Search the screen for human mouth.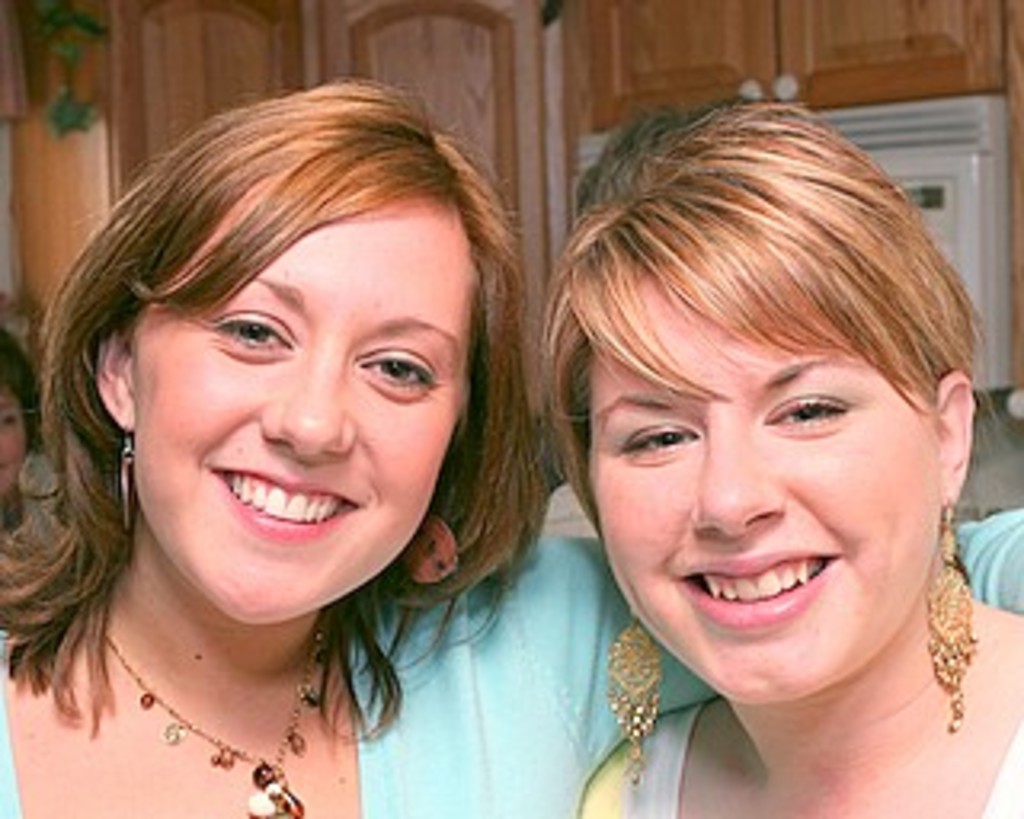
Found at (675, 550, 845, 633).
